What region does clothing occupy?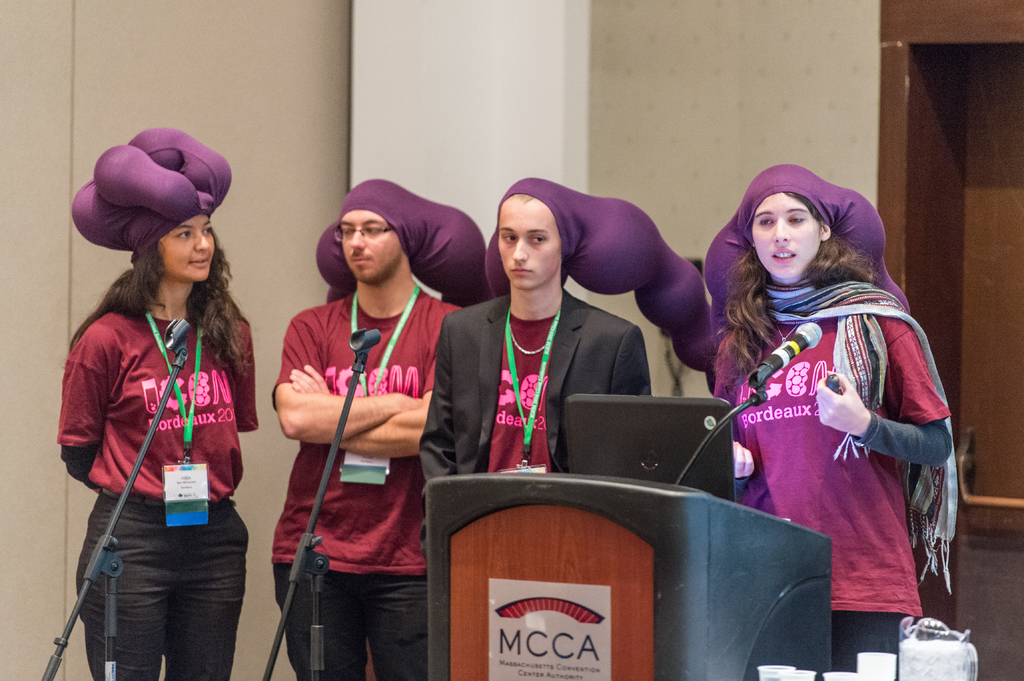
[left=480, top=309, right=568, bottom=473].
